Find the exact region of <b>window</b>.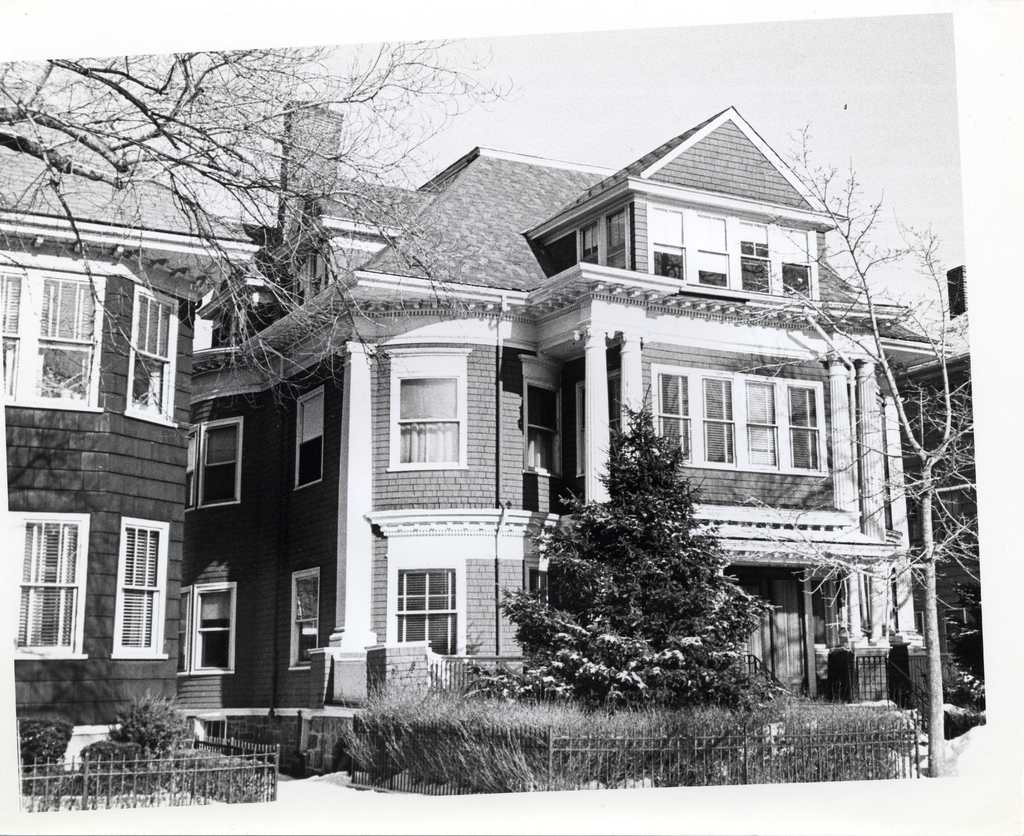
Exact region: [573,217,604,264].
